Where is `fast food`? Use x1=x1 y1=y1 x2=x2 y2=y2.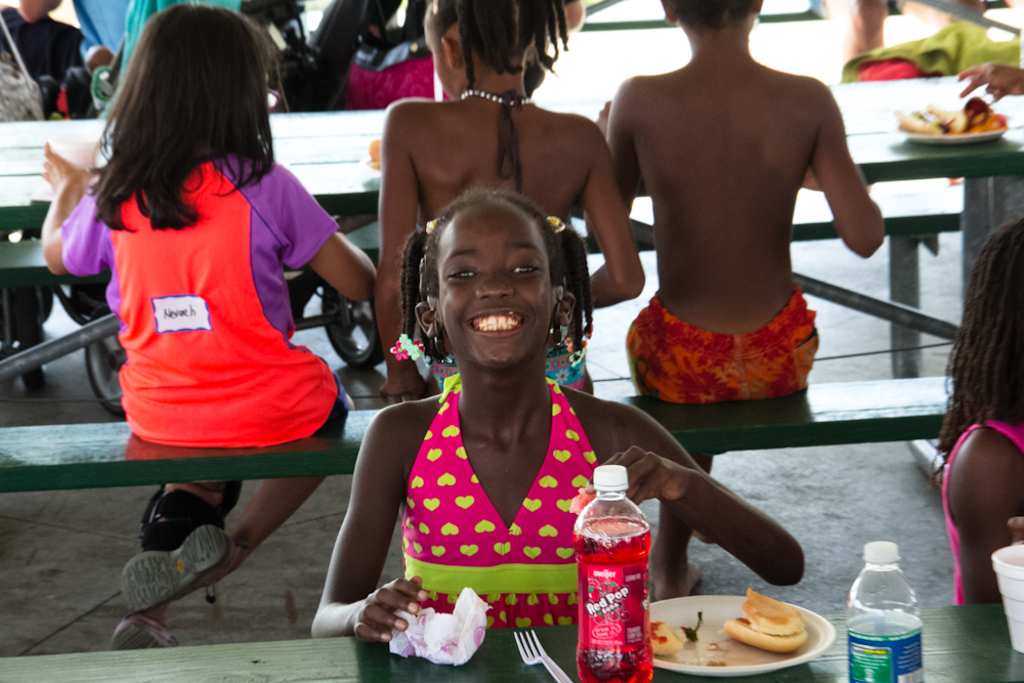
x1=899 y1=98 x2=1011 y2=132.
